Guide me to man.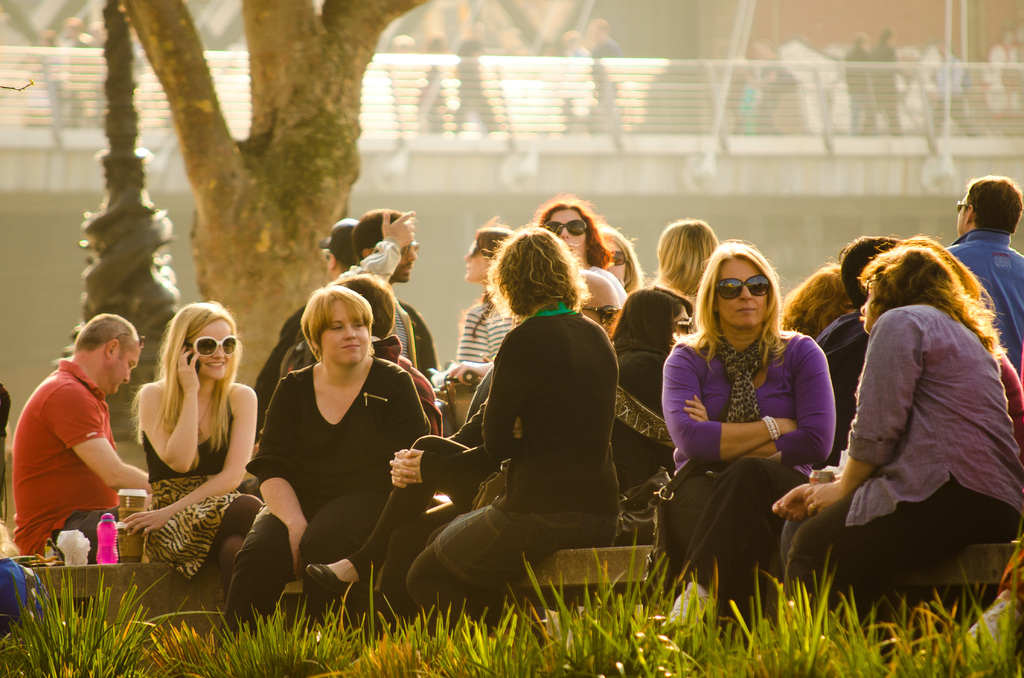
Guidance: 14:309:153:595.
